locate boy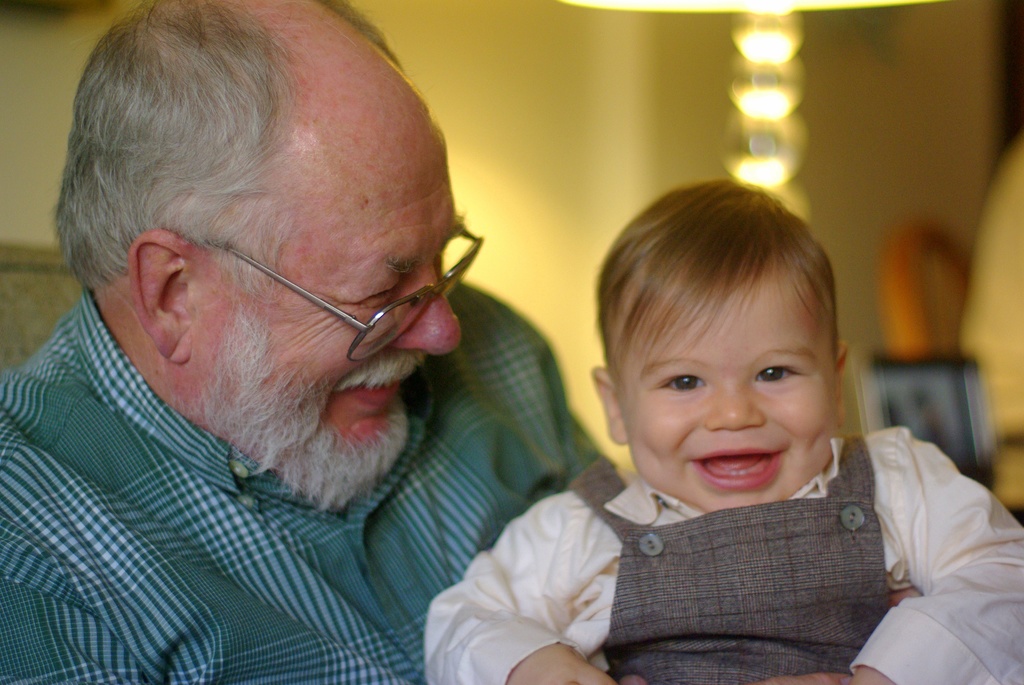
left=419, top=180, right=1023, bottom=684
